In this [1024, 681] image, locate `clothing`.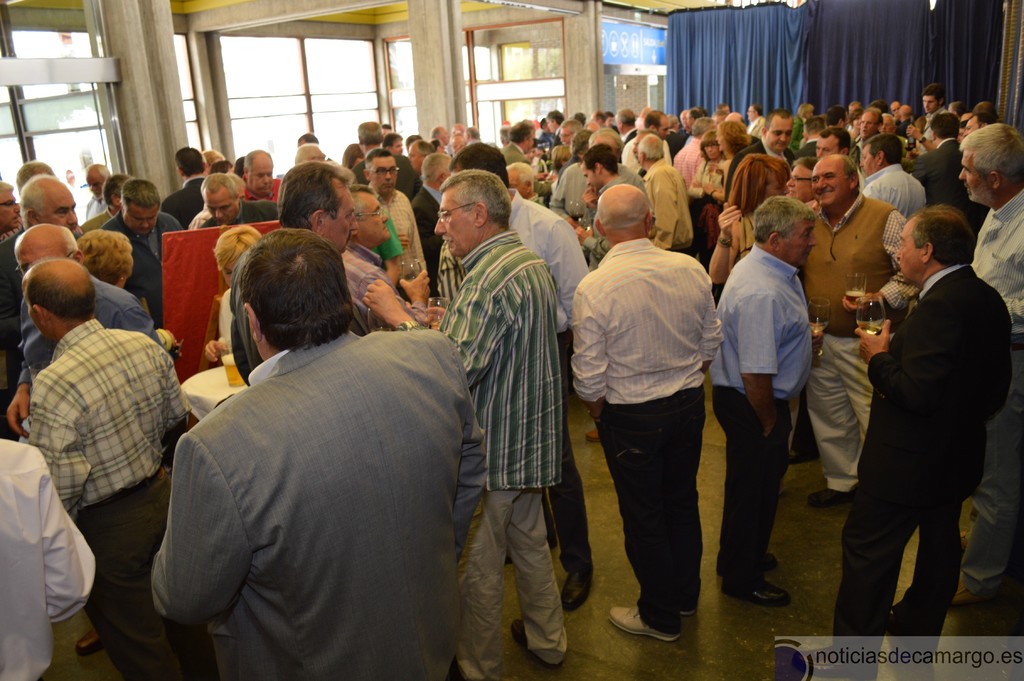
Bounding box: <box>561,236,735,627</box>.
